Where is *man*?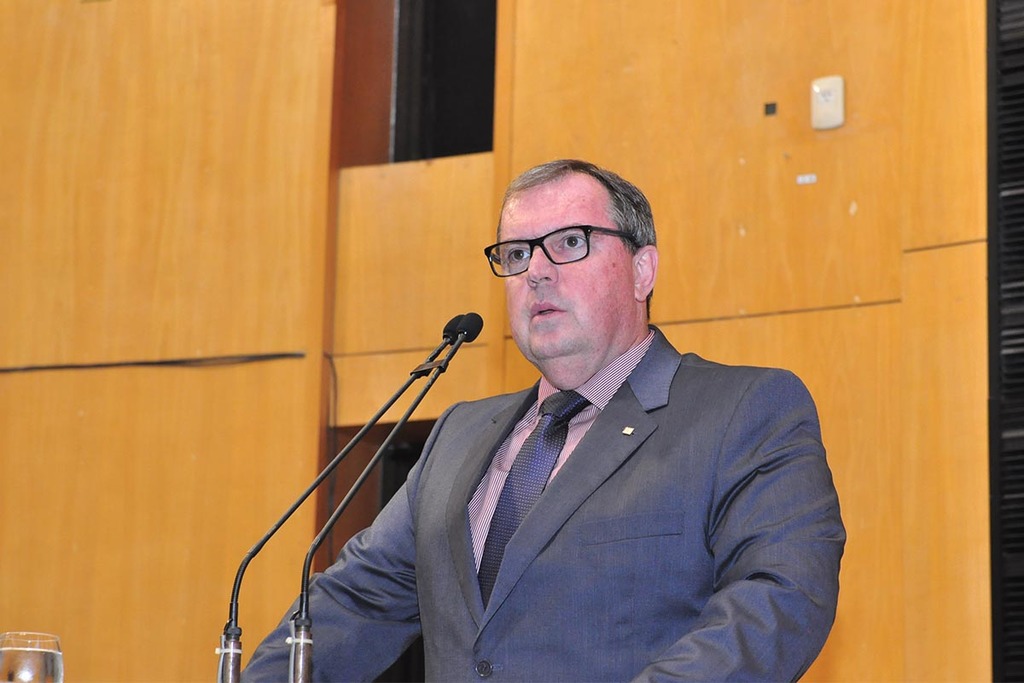
[322, 172, 852, 676].
